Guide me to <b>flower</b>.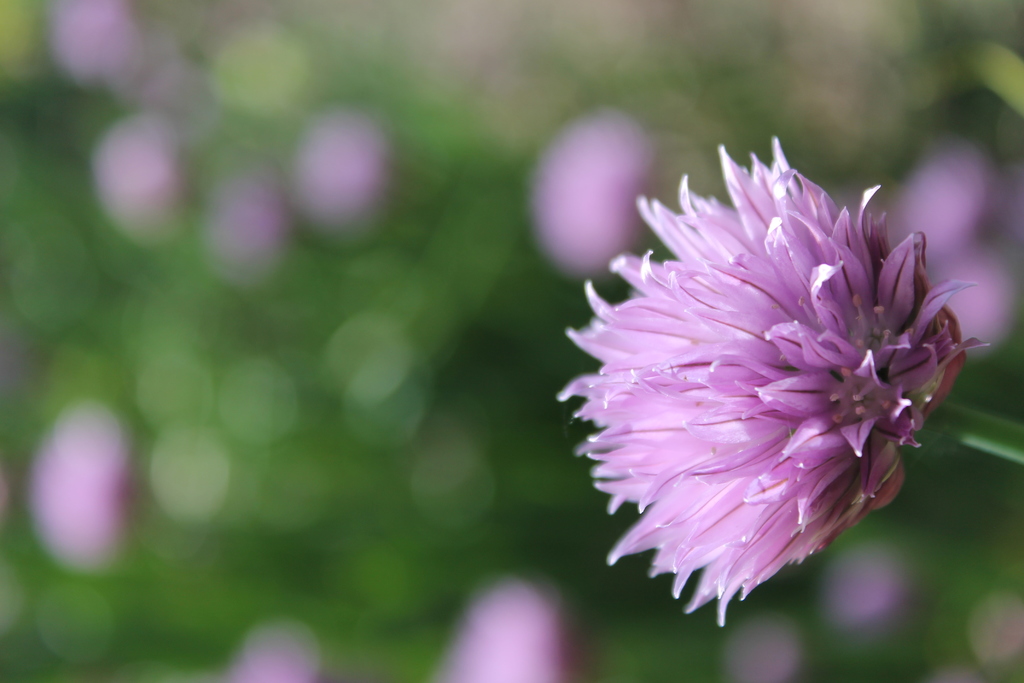
Guidance: {"left": 444, "top": 569, "right": 593, "bottom": 680}.
